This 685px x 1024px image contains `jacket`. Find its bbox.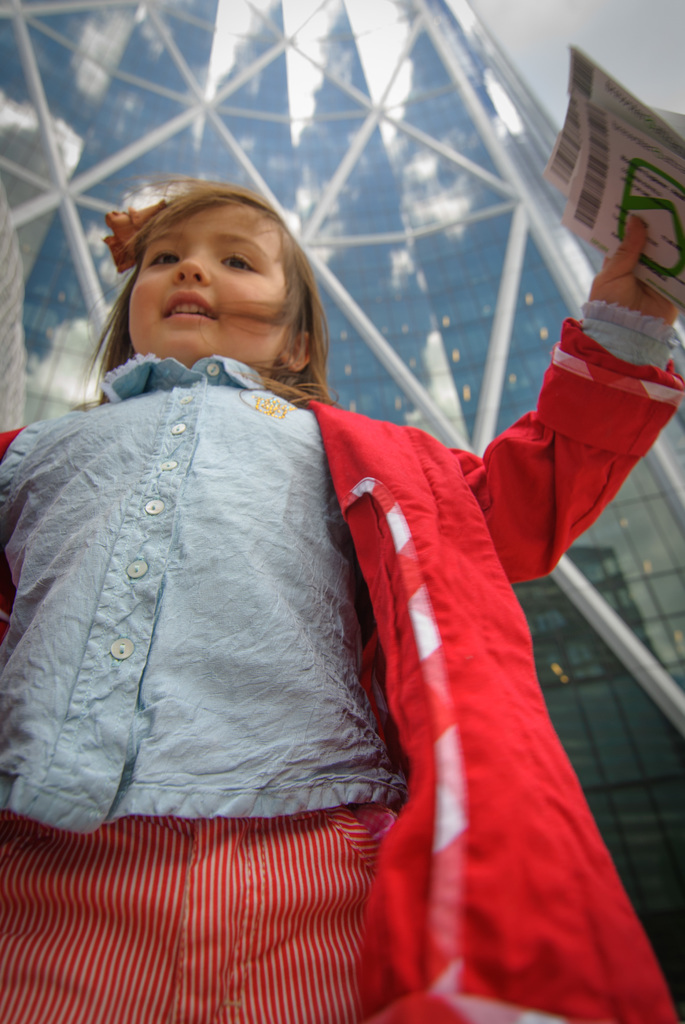
box=[0, 317, 684, 1023].
